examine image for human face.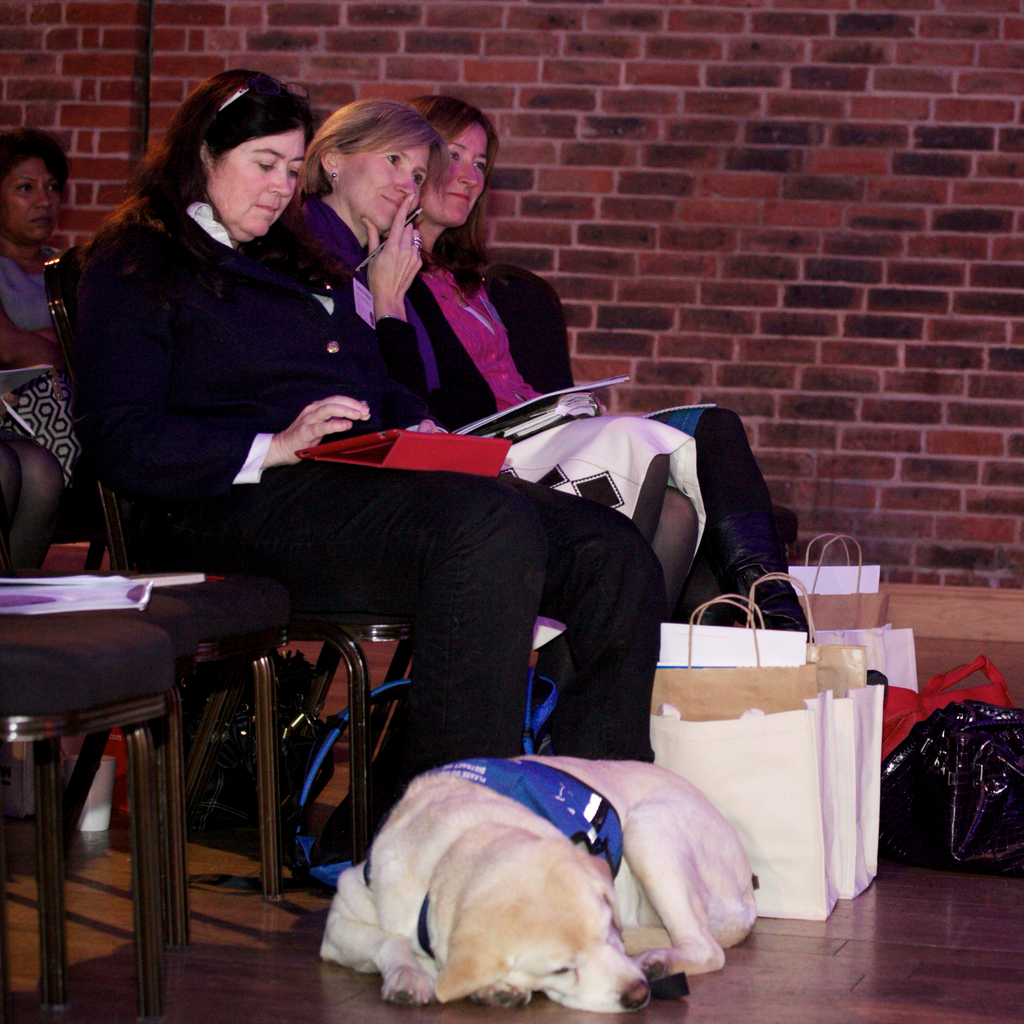
Examination result: box(214, 133, 309, 239).
